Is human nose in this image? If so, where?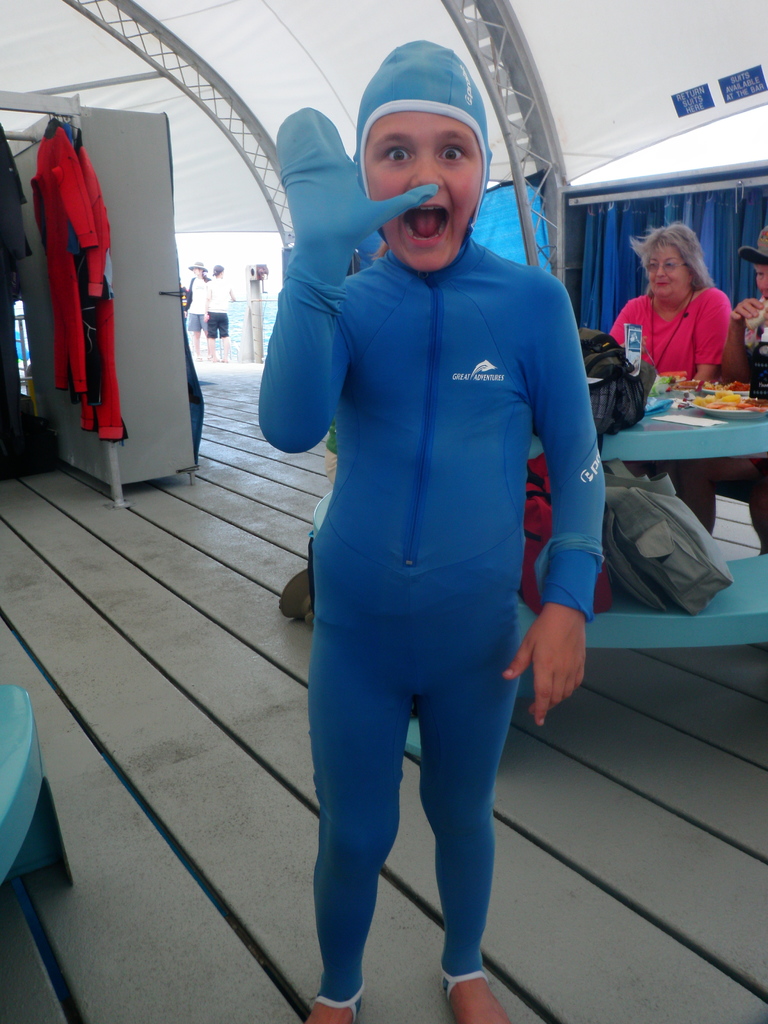
Yes, at [left=760, top=275, right=767, bottom=291].
